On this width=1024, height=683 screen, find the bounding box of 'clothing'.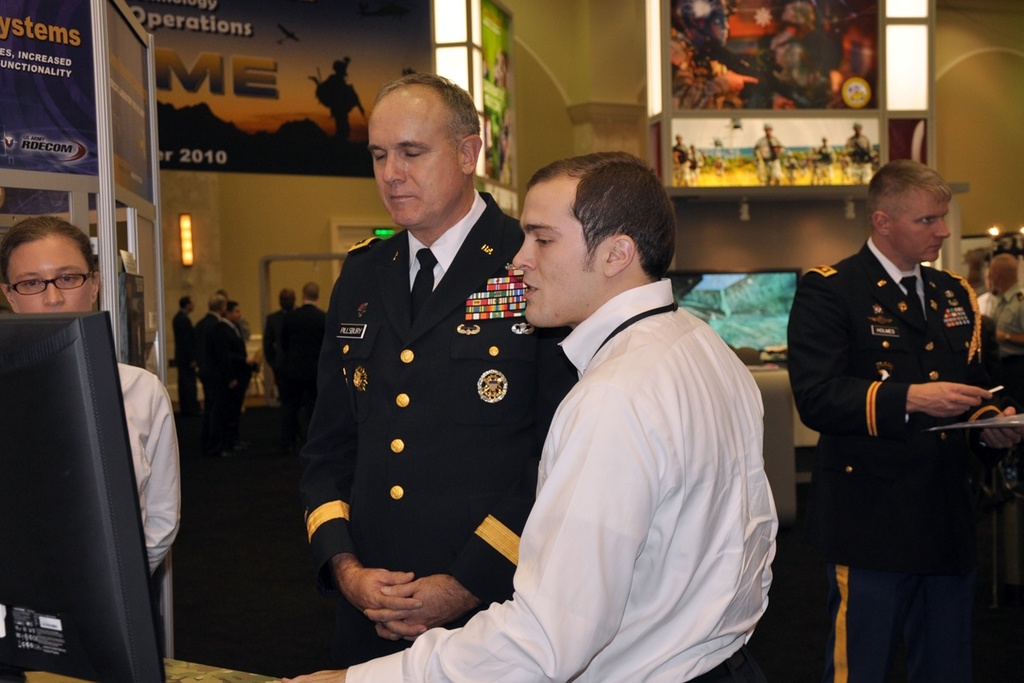
Bounding box: 163 303 198 414.
